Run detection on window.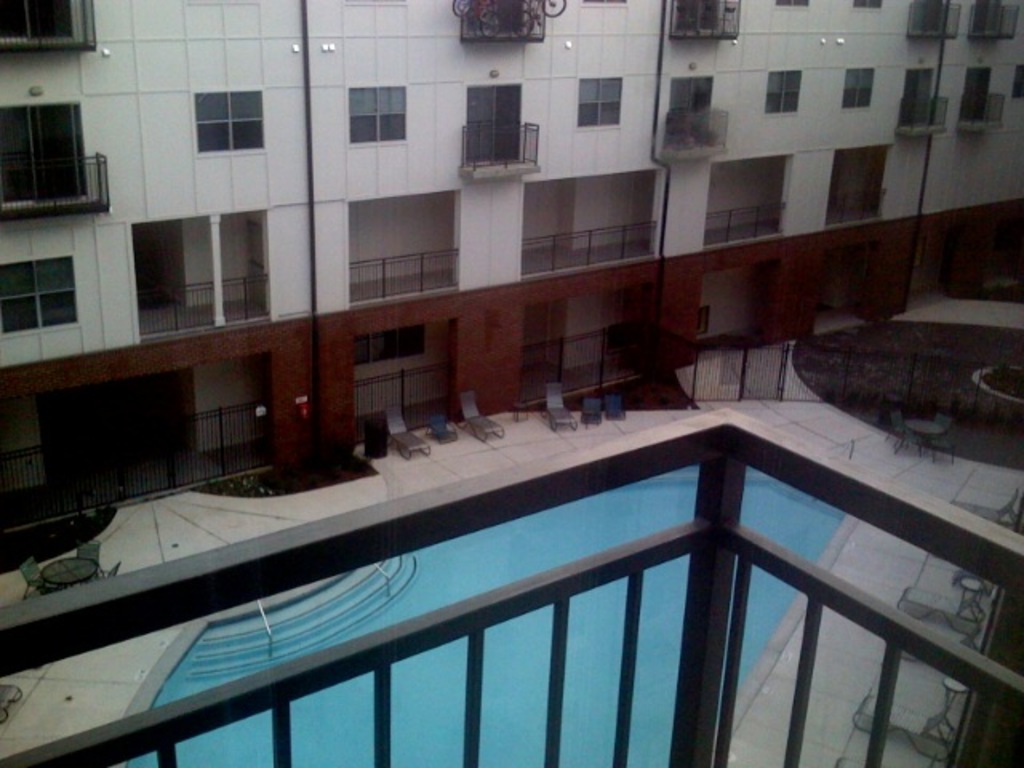
Result: (x1=854, y1=2, x2=882, y2=3).
